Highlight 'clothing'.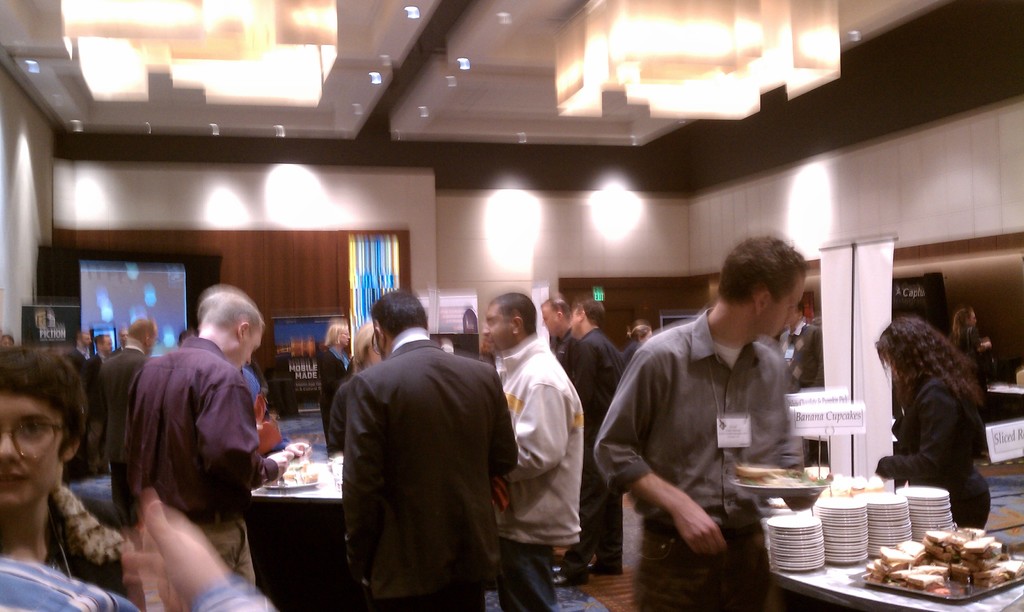
Highlighted region: 595 293 815 611.
